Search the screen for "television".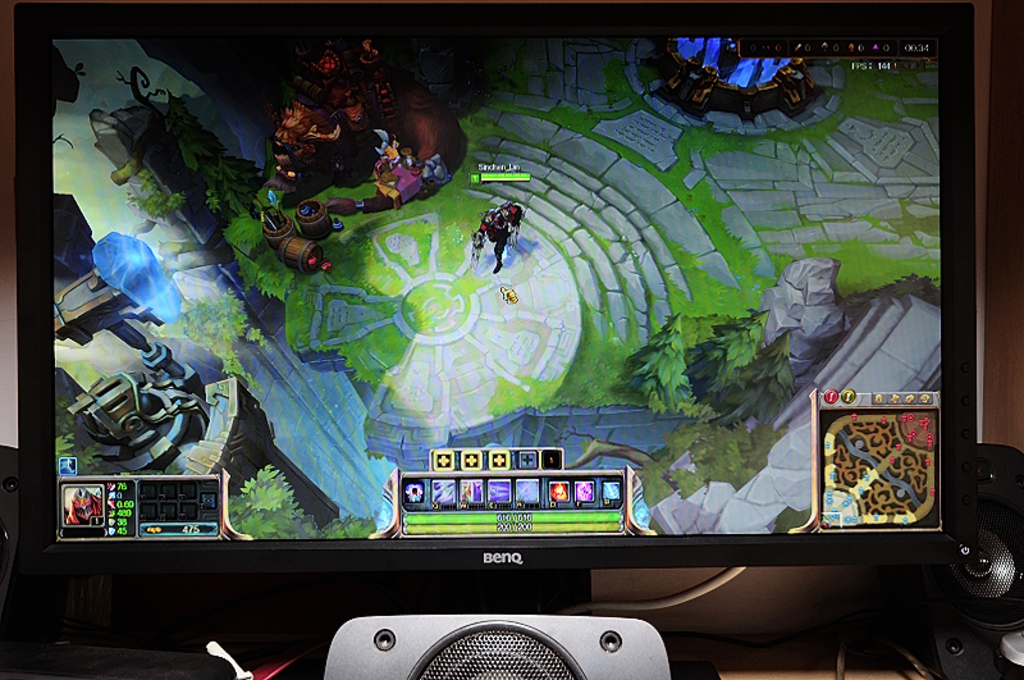
Found at 19:0:975:578.
